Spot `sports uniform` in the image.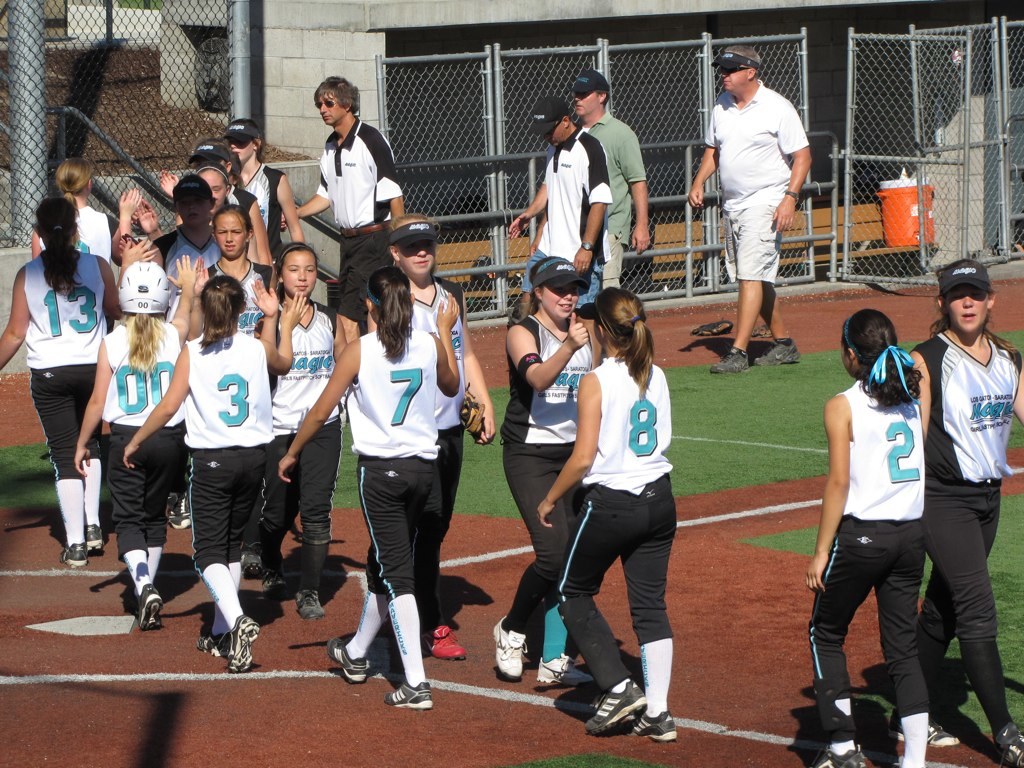
`sports uniform` found at {"x1": 809, "y1": 376, "x2": 925, "y2": 767}.
